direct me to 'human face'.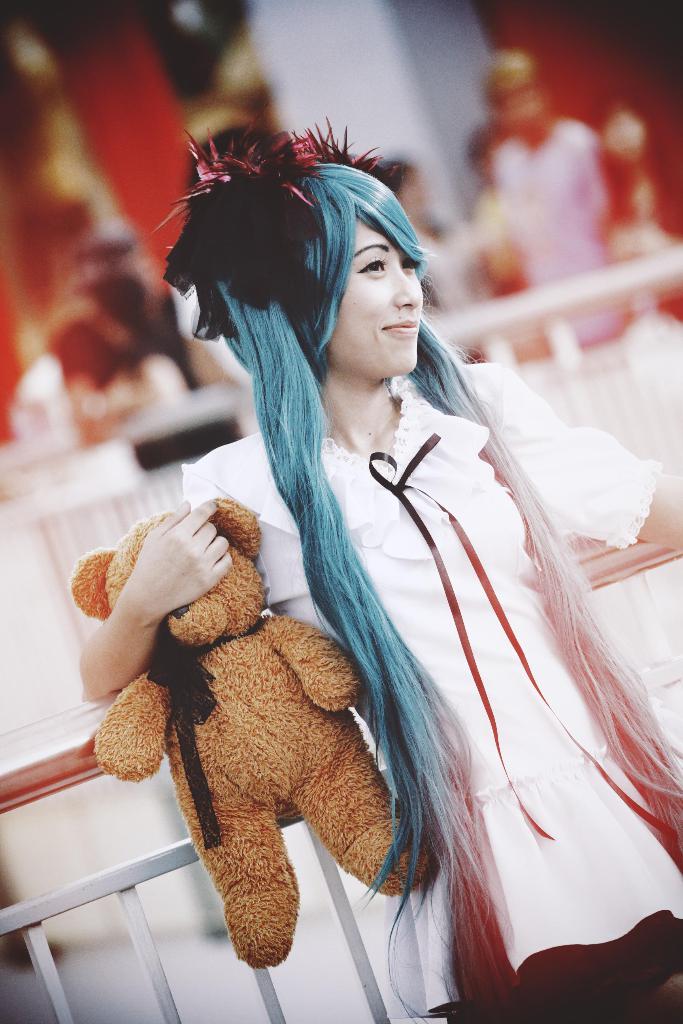
Direction: (323,221,422,377).
